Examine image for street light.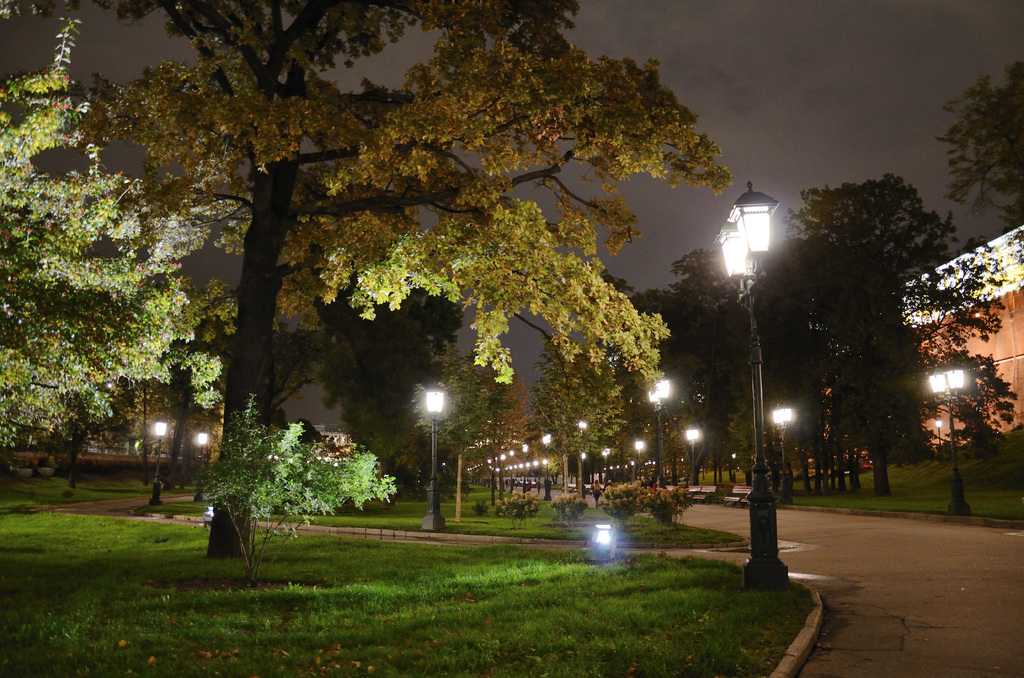
Examination result: crop(925, 359, 977, 524).
